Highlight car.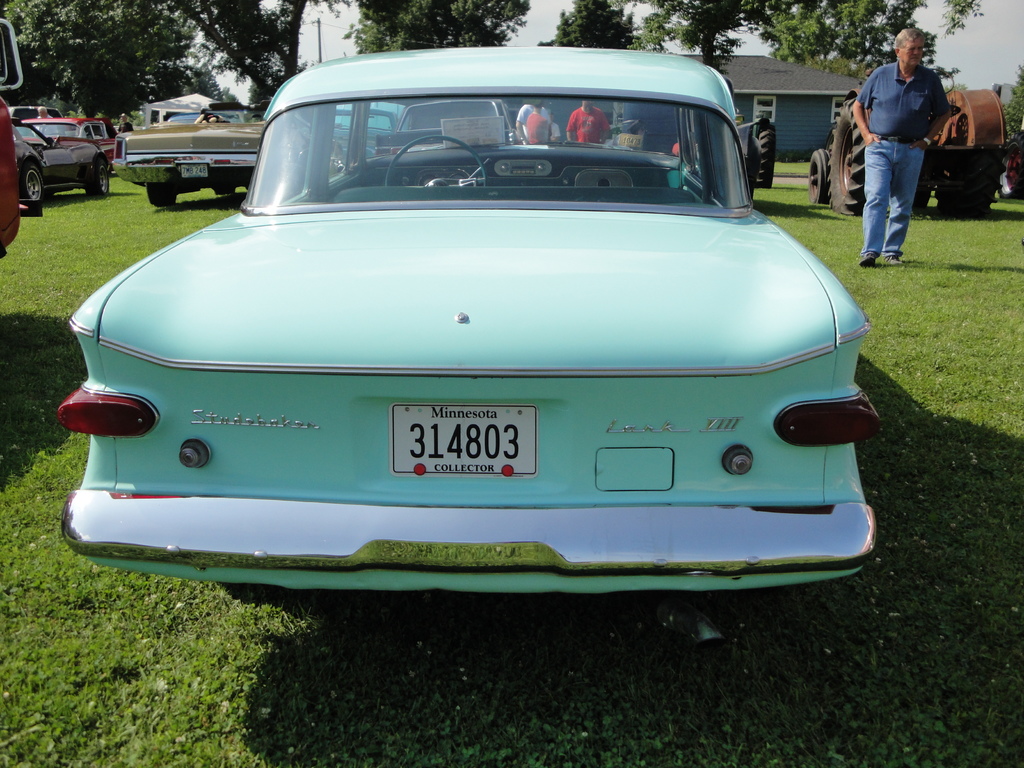
Highlighted region: l=120, t=99, r=280, b=197.
